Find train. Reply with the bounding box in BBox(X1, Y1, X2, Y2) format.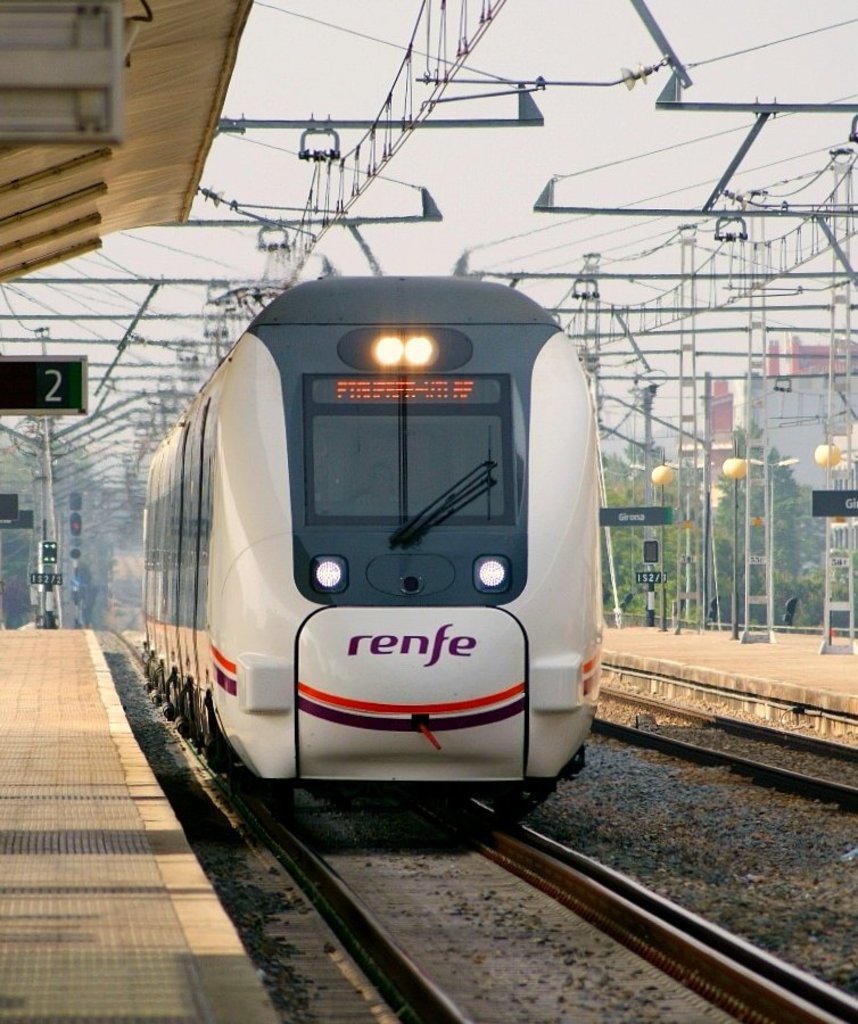
BBox(140, 271, 603, 840).
